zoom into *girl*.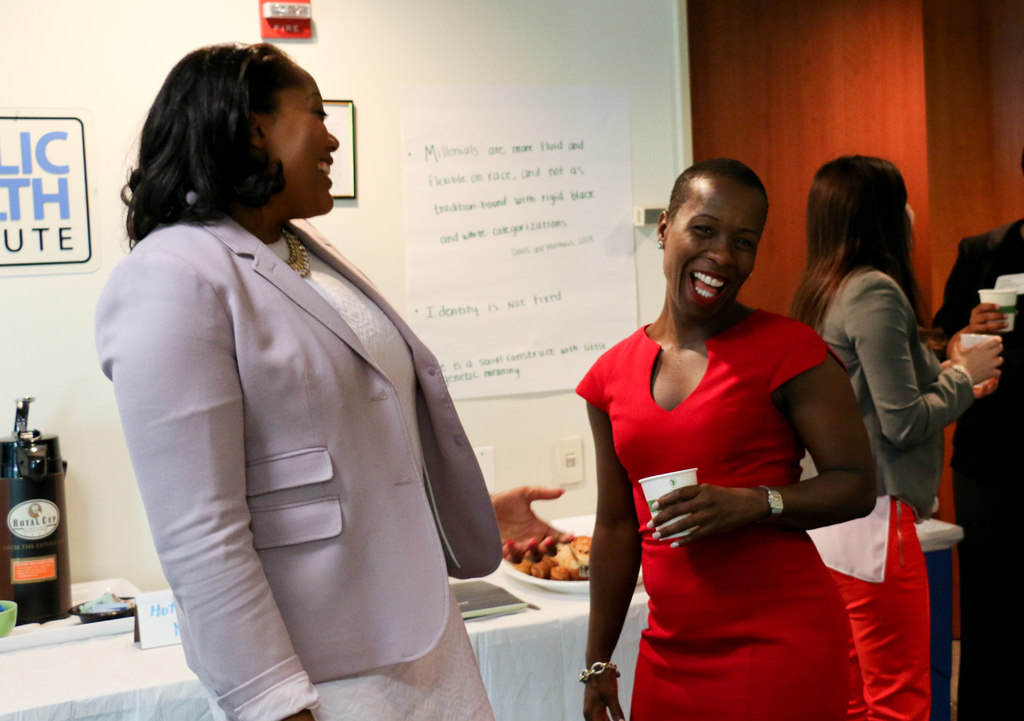
Zoom target: locate(579, 159, 874, 720).
